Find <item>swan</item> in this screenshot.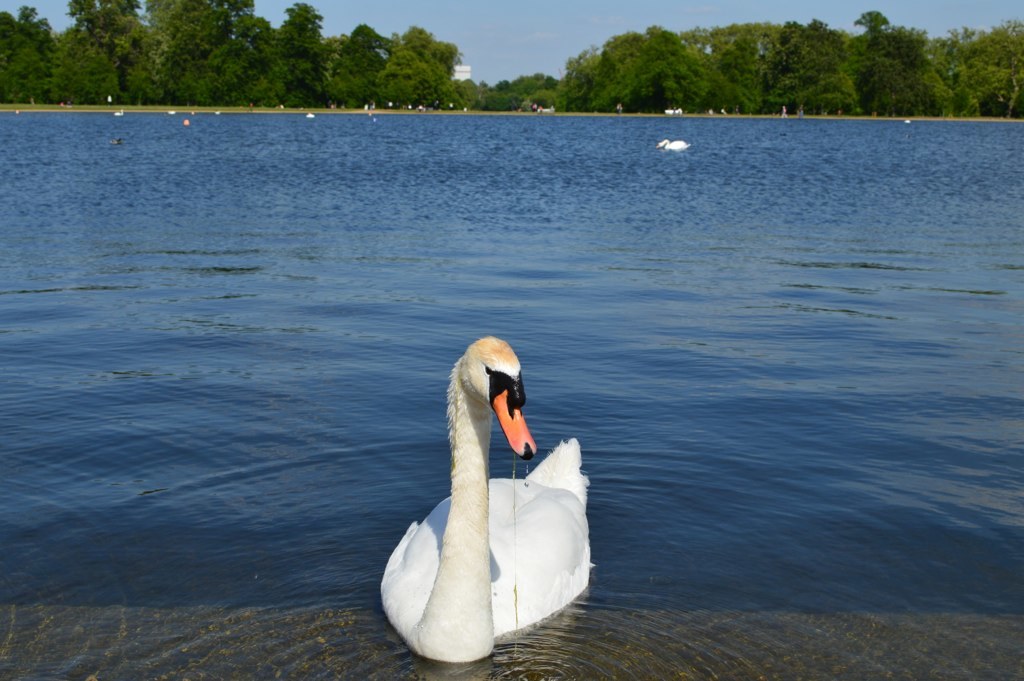
The bounding box for <item>swan</item> is (375, 341, 593, 663).
